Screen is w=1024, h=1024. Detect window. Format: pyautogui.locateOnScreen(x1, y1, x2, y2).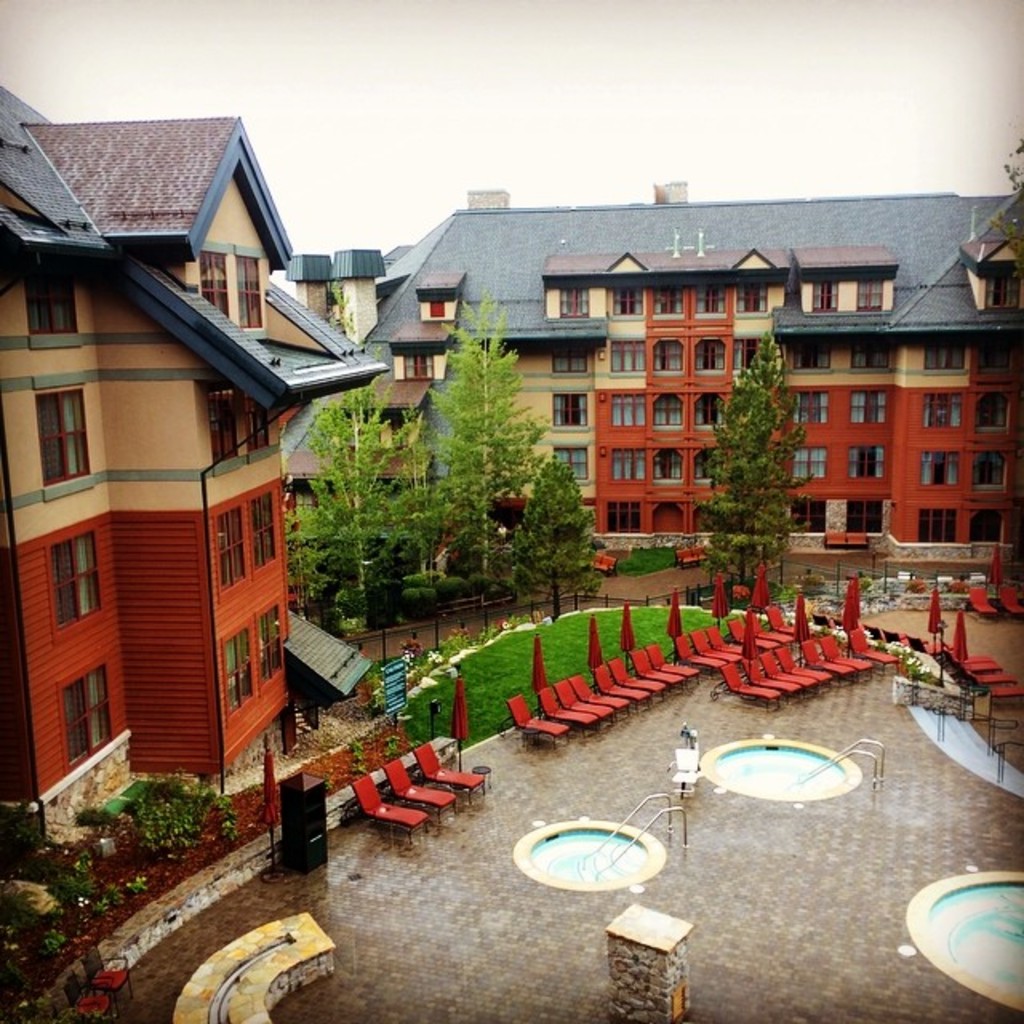
pyautogui.locateOnScreen(790, 445, 824, 483).
